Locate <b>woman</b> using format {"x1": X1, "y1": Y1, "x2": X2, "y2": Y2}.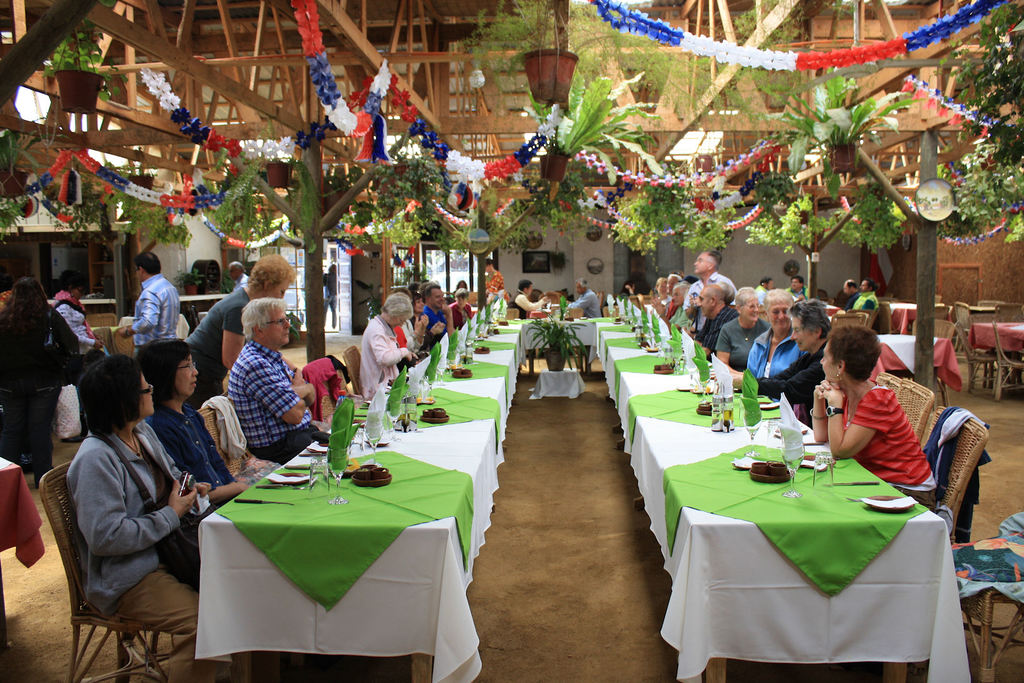
{"x1": 63, "y1": 356, "x2": 296, "y2": 682}.
